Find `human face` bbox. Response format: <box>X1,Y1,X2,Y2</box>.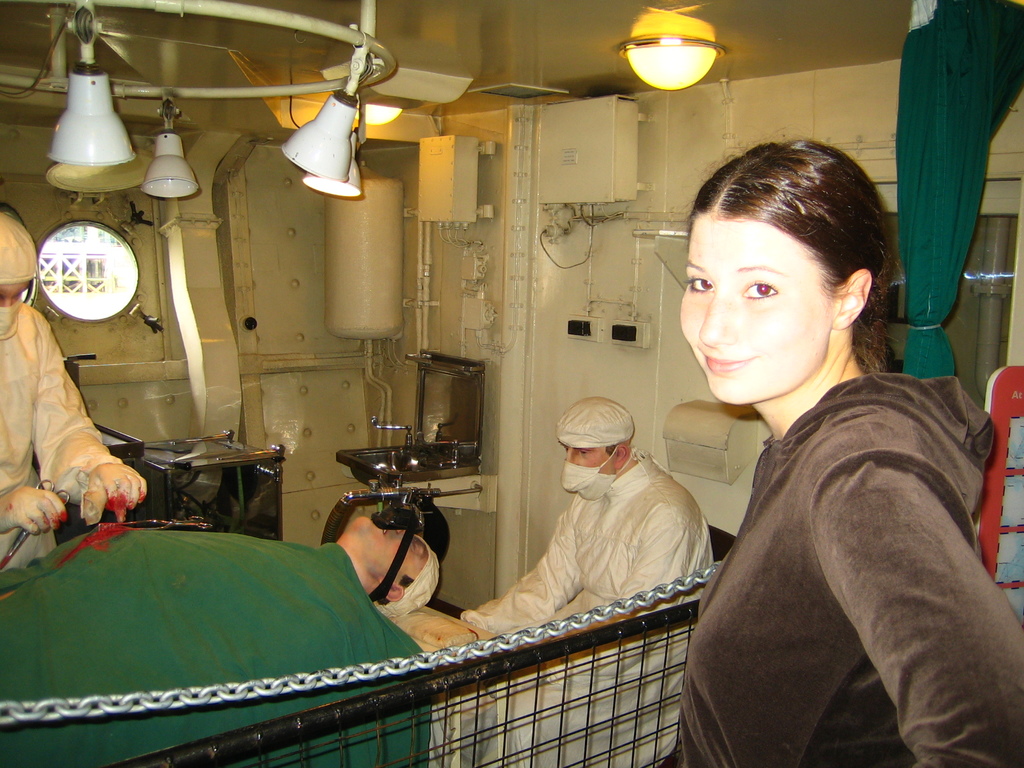
<box>554,441,615,482</box>.
